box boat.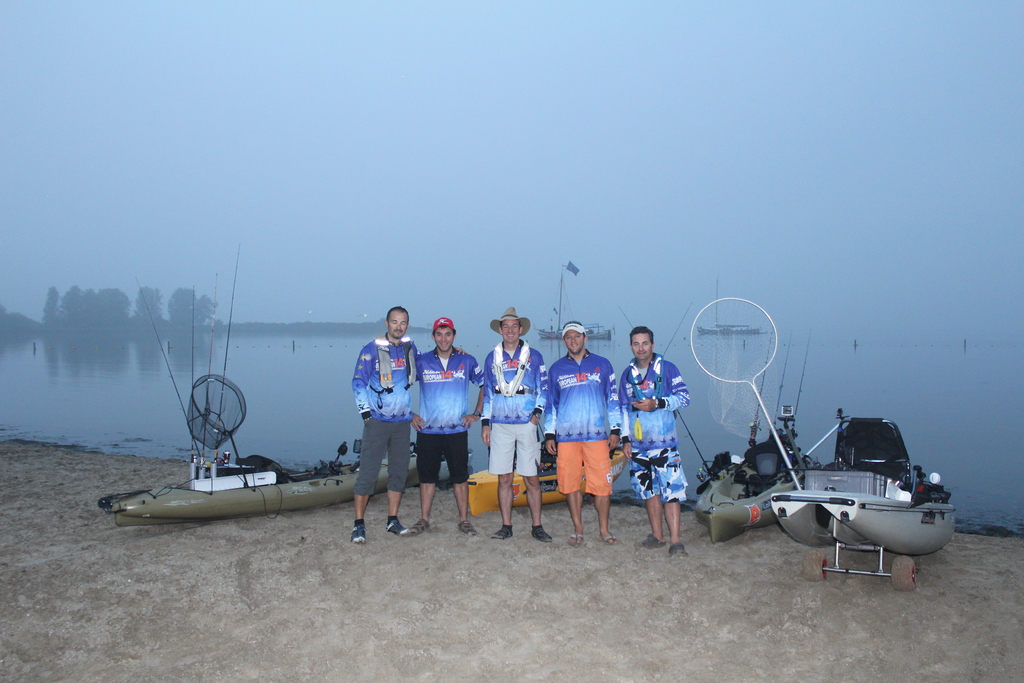
region(109, 457, 422, 534).
